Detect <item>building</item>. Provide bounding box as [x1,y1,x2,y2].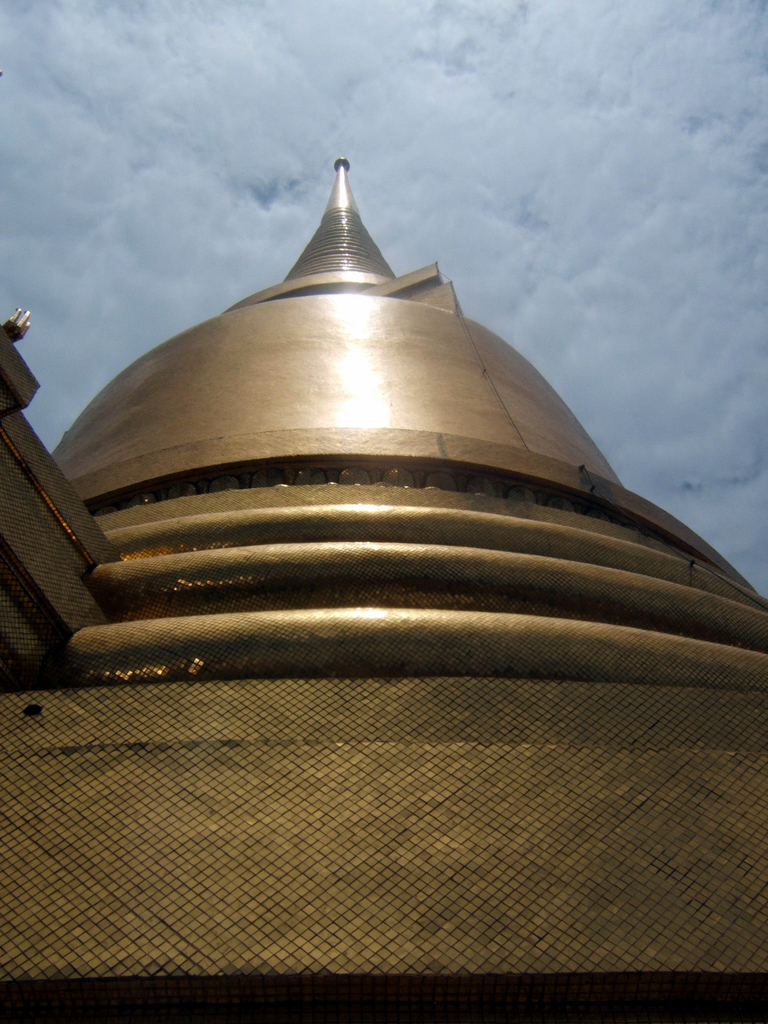
[0,158,767,1023].
